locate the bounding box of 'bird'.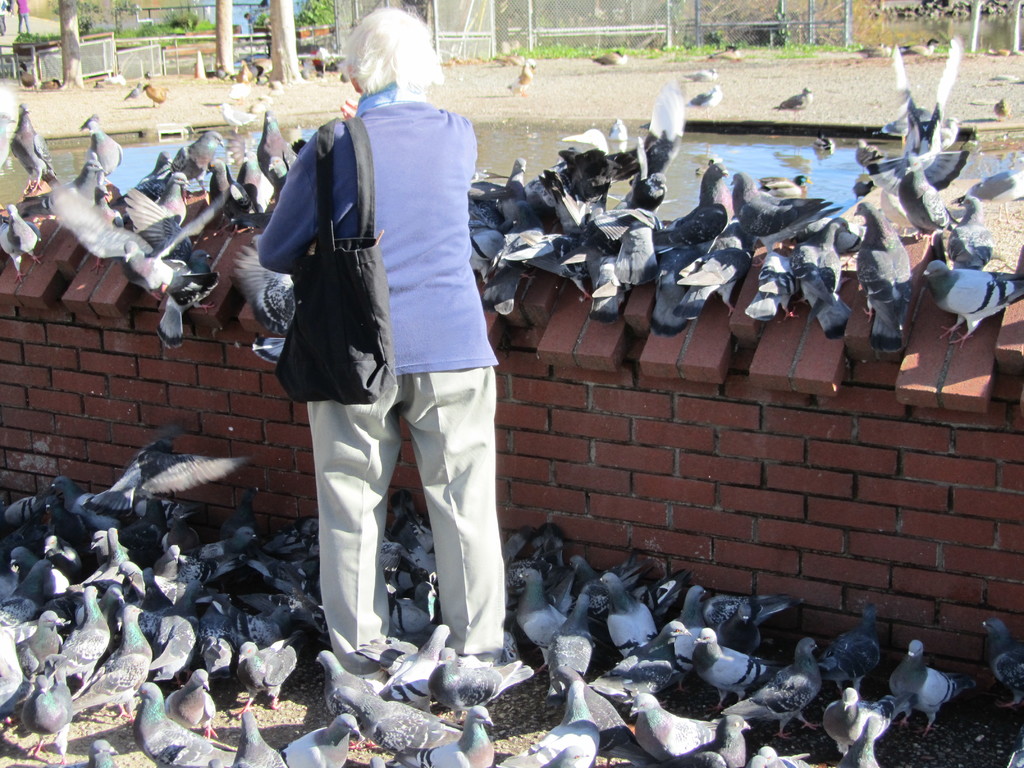
Bounding box: 982/607/1023/712.
